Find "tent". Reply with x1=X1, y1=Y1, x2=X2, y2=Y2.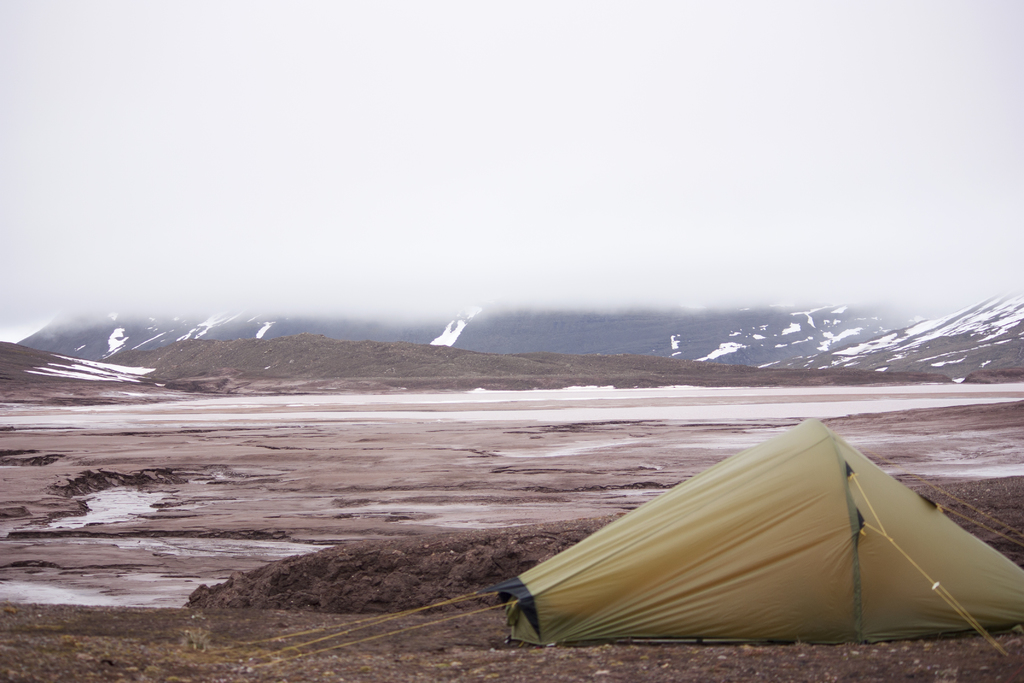
x1=498, y1=438, x2=999, y2=668.
